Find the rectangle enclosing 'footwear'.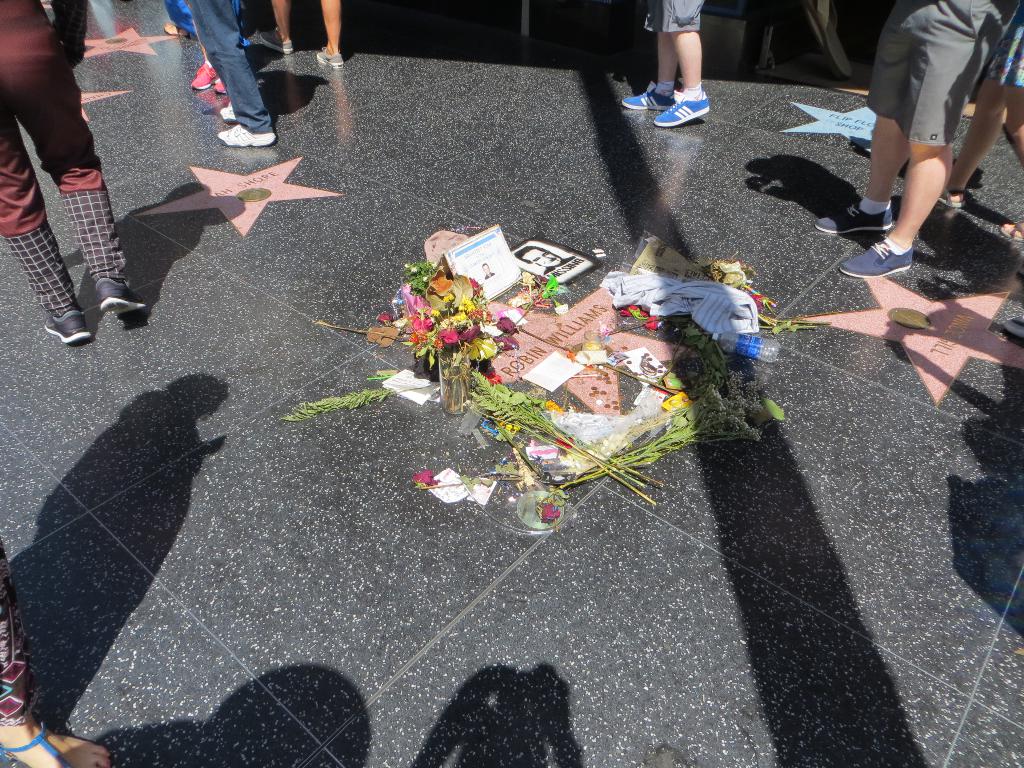
box(815, 200, 890, 233).
